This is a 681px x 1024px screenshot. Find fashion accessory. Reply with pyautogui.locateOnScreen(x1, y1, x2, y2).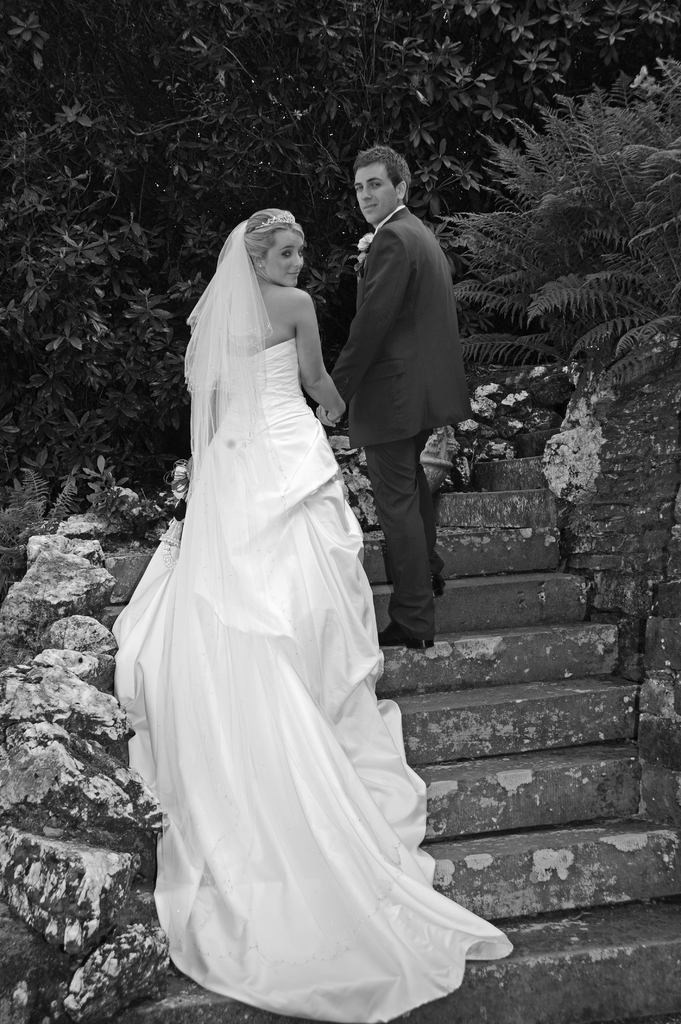
pyautogui.locateOnScreen(179, 209, 301, 640).
